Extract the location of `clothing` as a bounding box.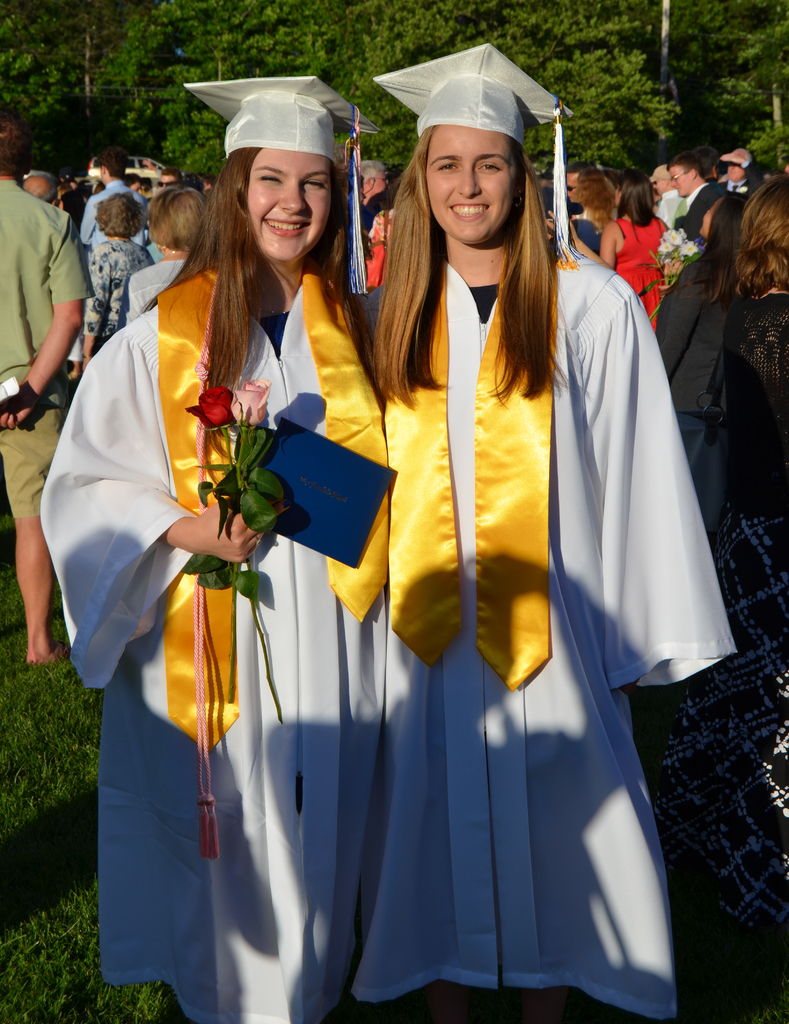
select_region(0, 172, 85, 521).
